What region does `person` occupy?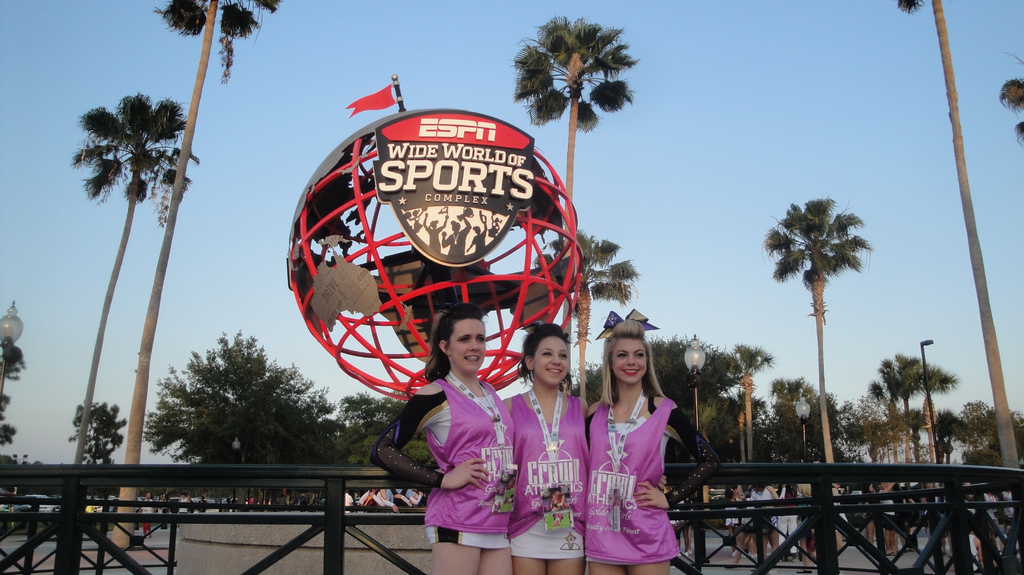
crop(506, 326, 590, 574).
